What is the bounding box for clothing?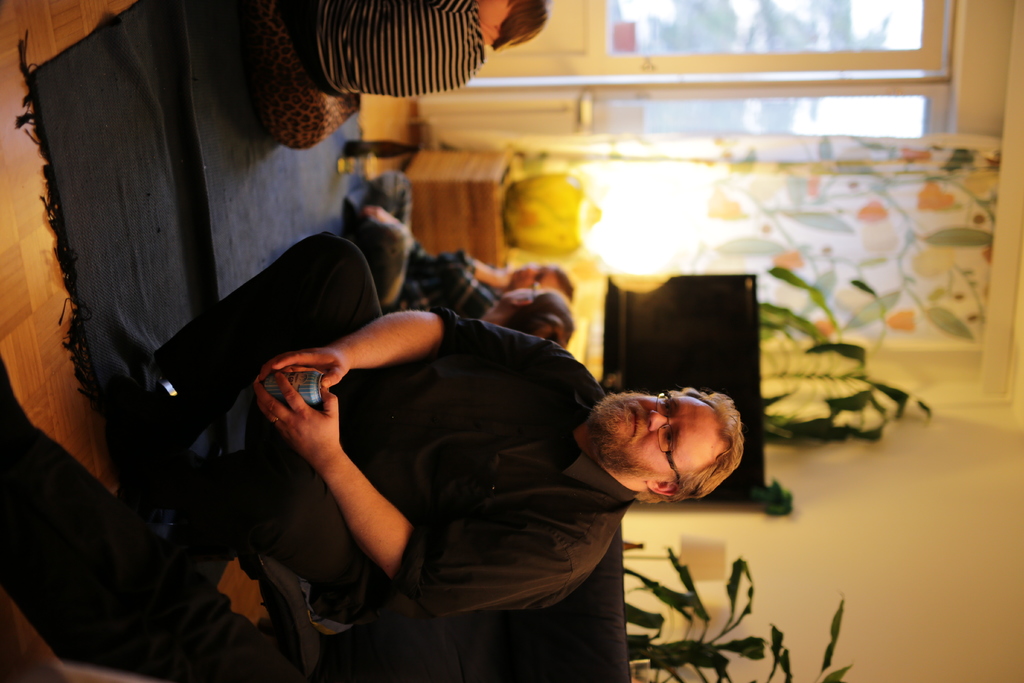
{"left": 353, "top": 174, "right": 497, "bottom": 317}.
